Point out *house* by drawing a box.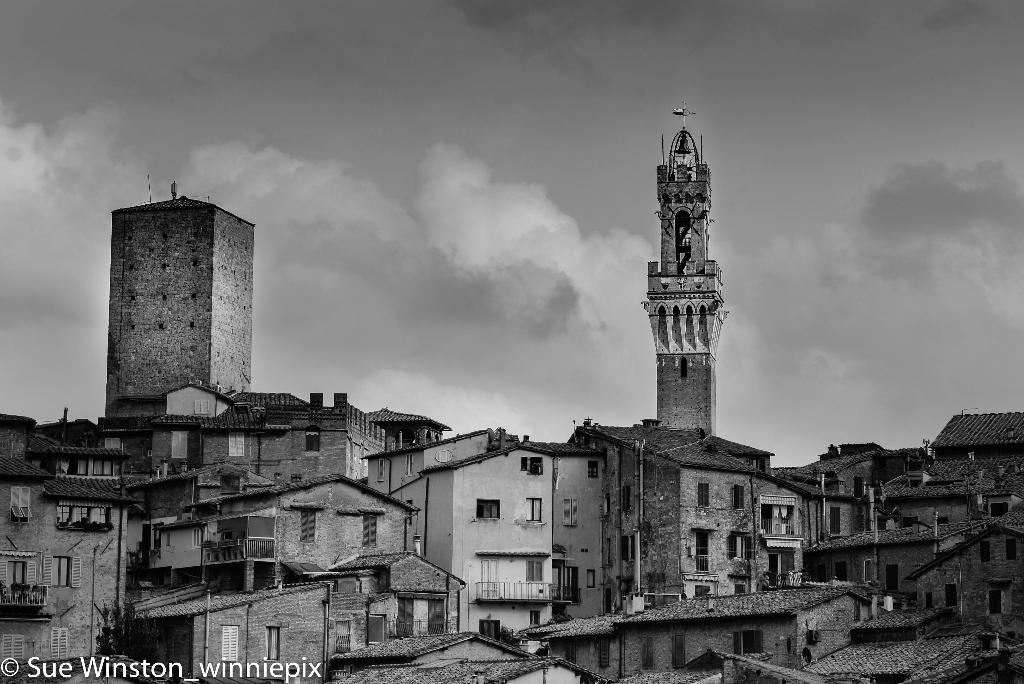
107 472 422 581.
